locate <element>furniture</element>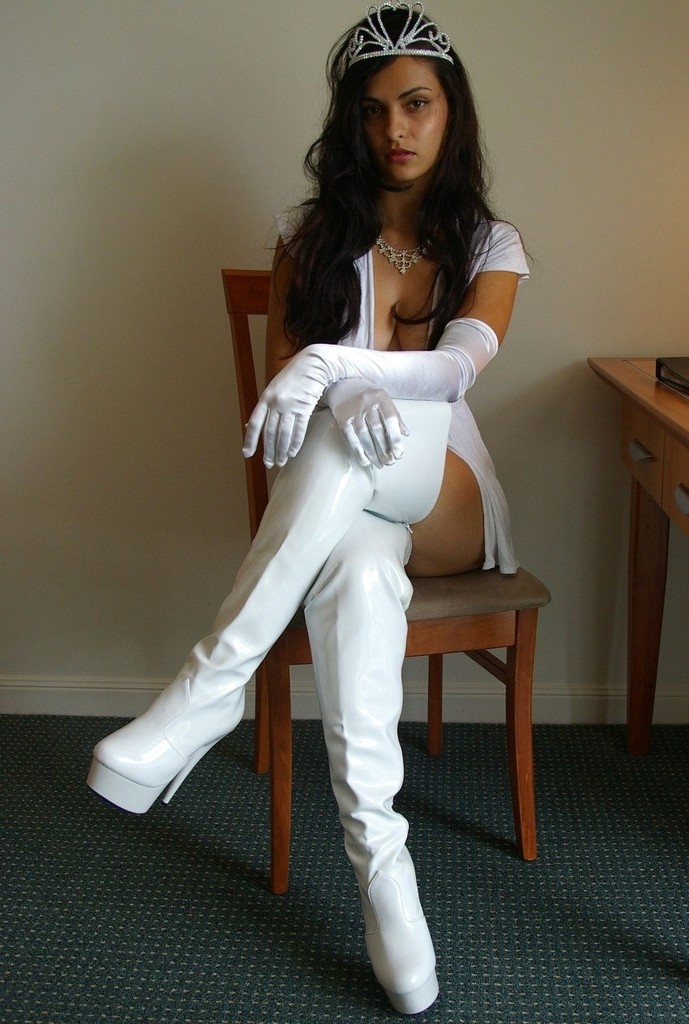
<region>583, 354, 688, 748</region>
